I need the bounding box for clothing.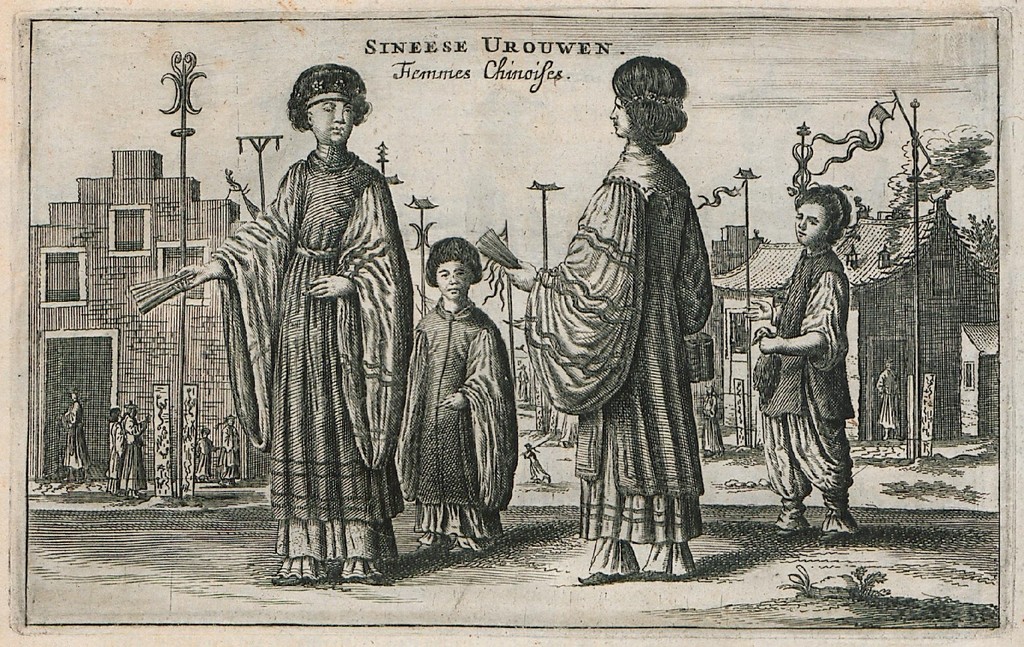
Here it is: locate(207, 142, 404, 571).
